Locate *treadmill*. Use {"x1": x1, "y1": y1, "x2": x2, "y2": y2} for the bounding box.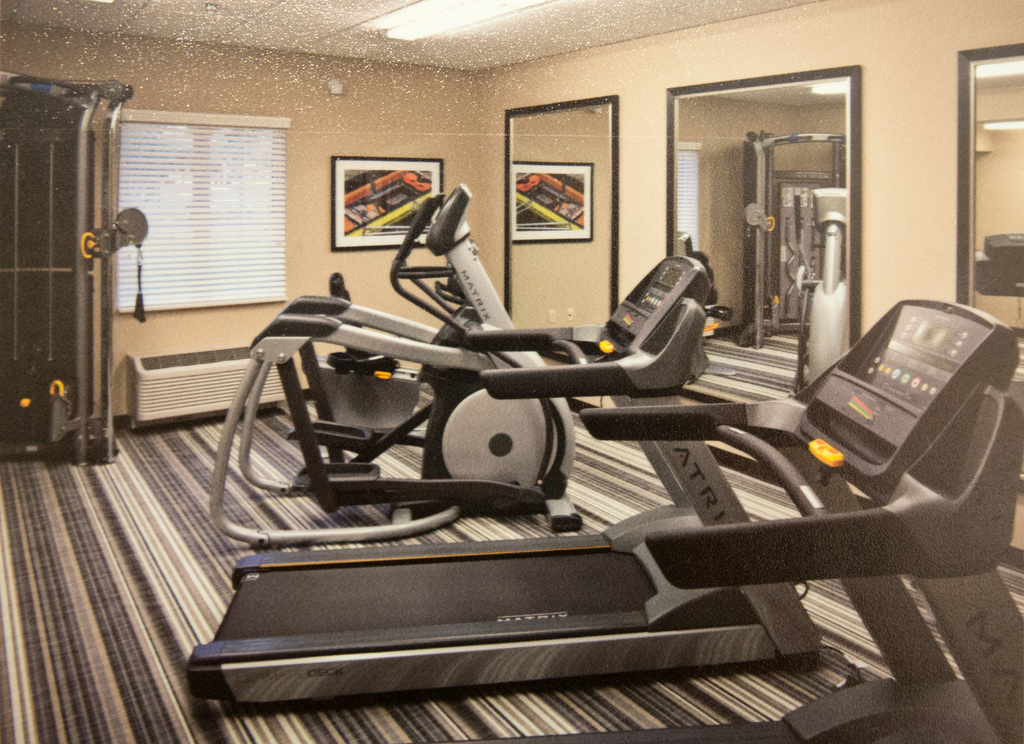
{"x1": 399, "y1": 303, "x2": 1023, "y2": 740}.
